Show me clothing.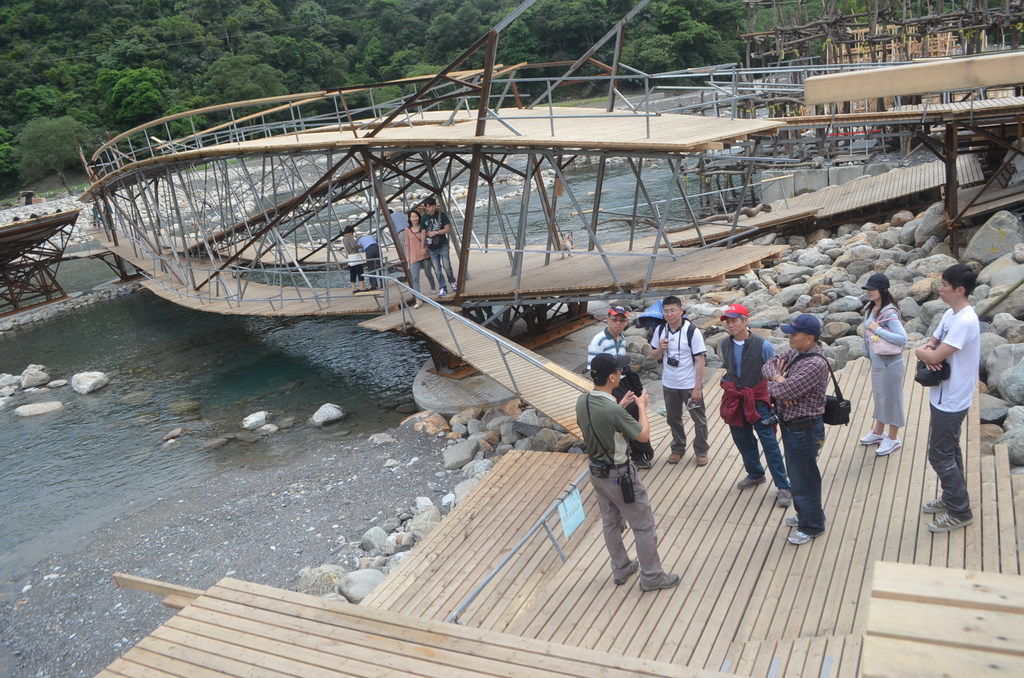
clothing is here: (335, 225, 369, 289).
